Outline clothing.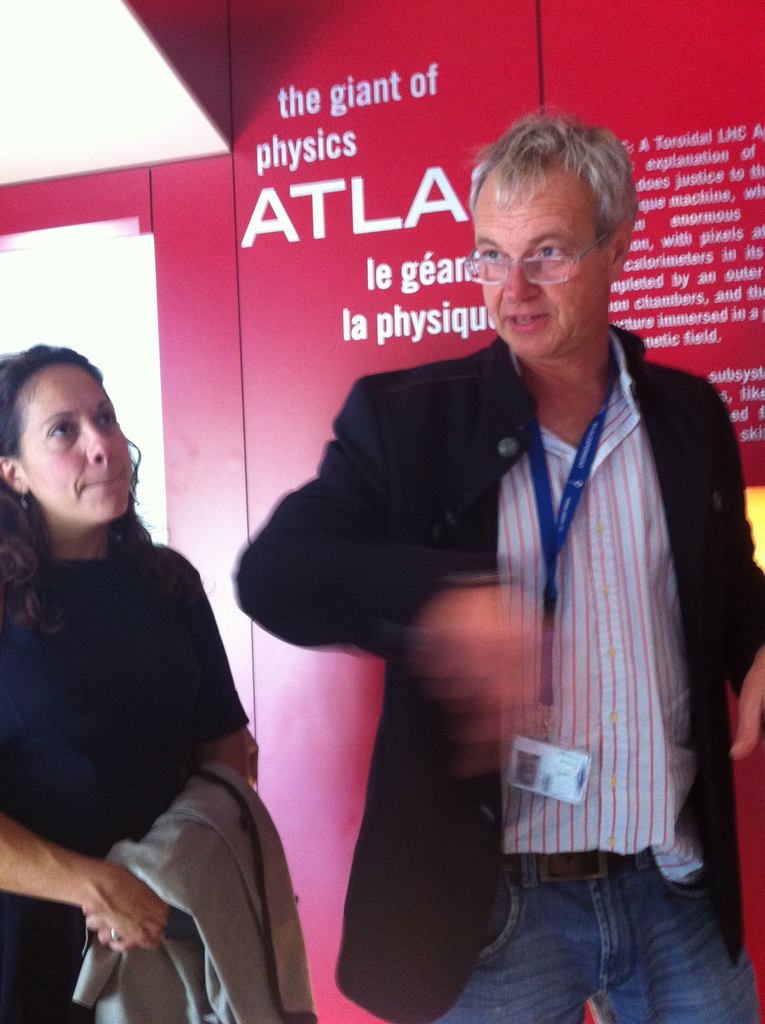
Outline: box=[316, 277, 737, 973].
